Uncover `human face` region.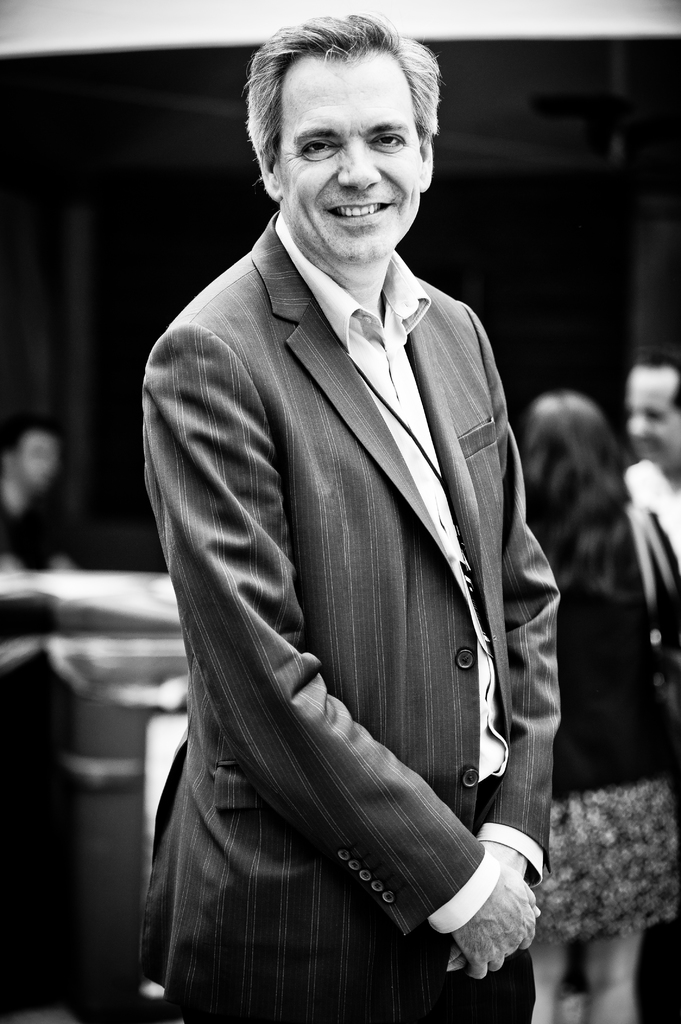
Uncovered: 622/364/680/476.
